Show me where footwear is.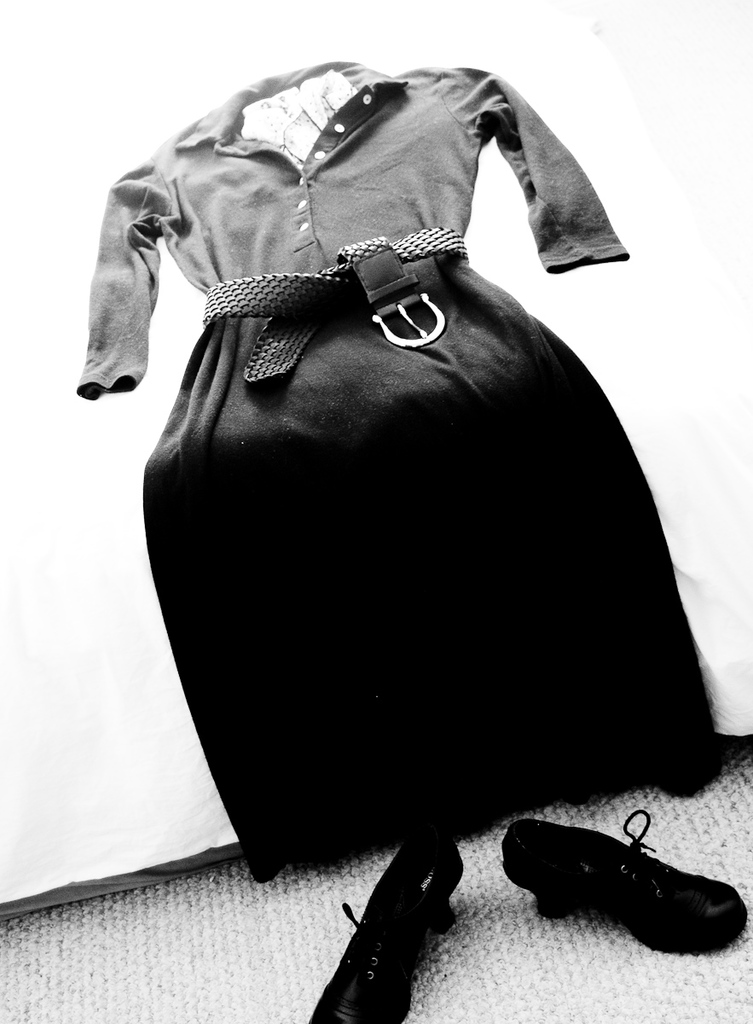
footwear is at <box>495,804,746,956</box>.
